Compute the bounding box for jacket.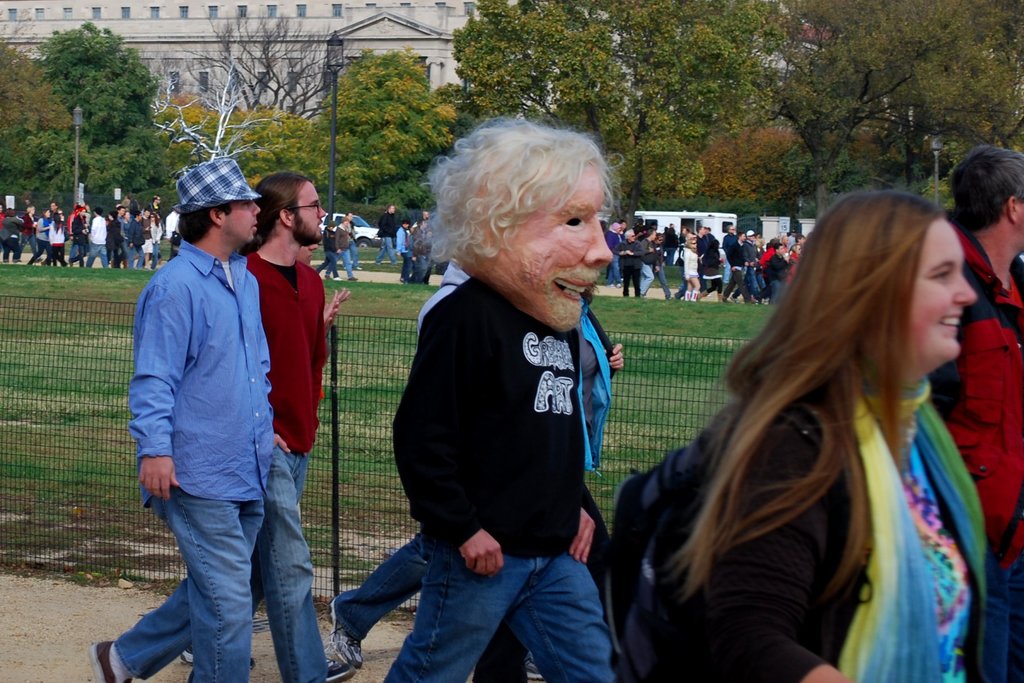
detection(614, 241, 645, 281).
